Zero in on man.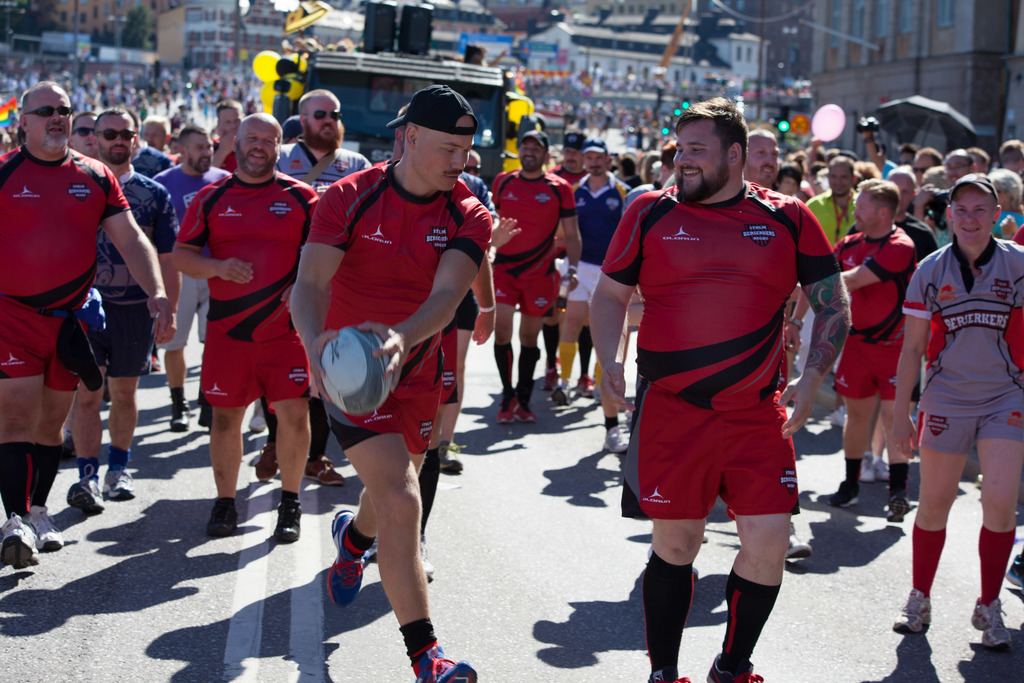
Zeroed in: box(174, 110, 316, 542).
